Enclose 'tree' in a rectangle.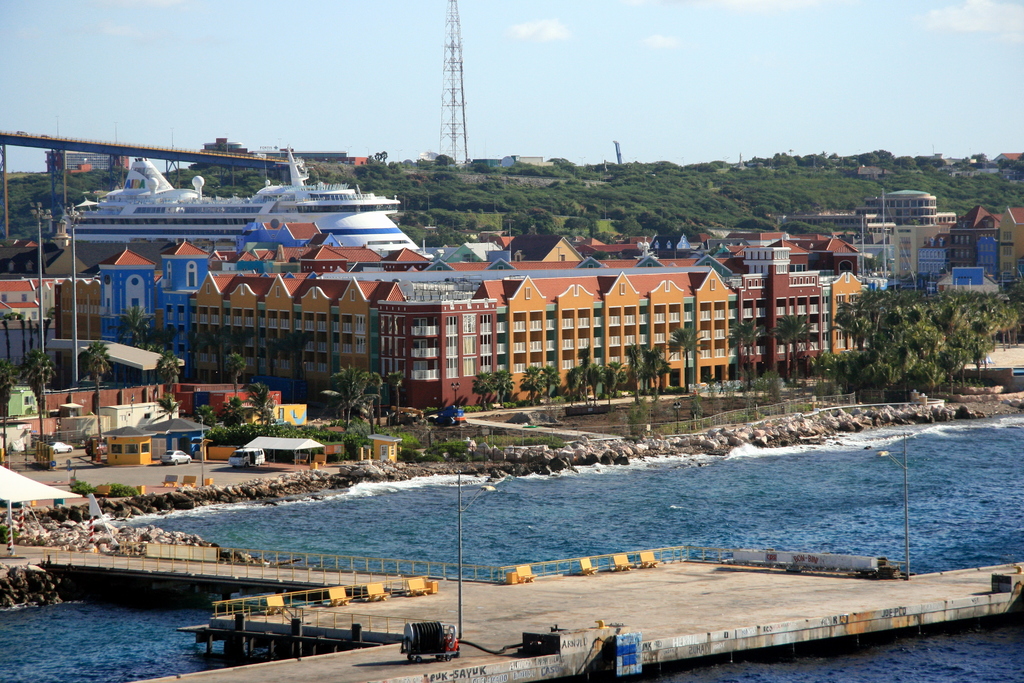
bbox=(223, 350, 248, 394).
